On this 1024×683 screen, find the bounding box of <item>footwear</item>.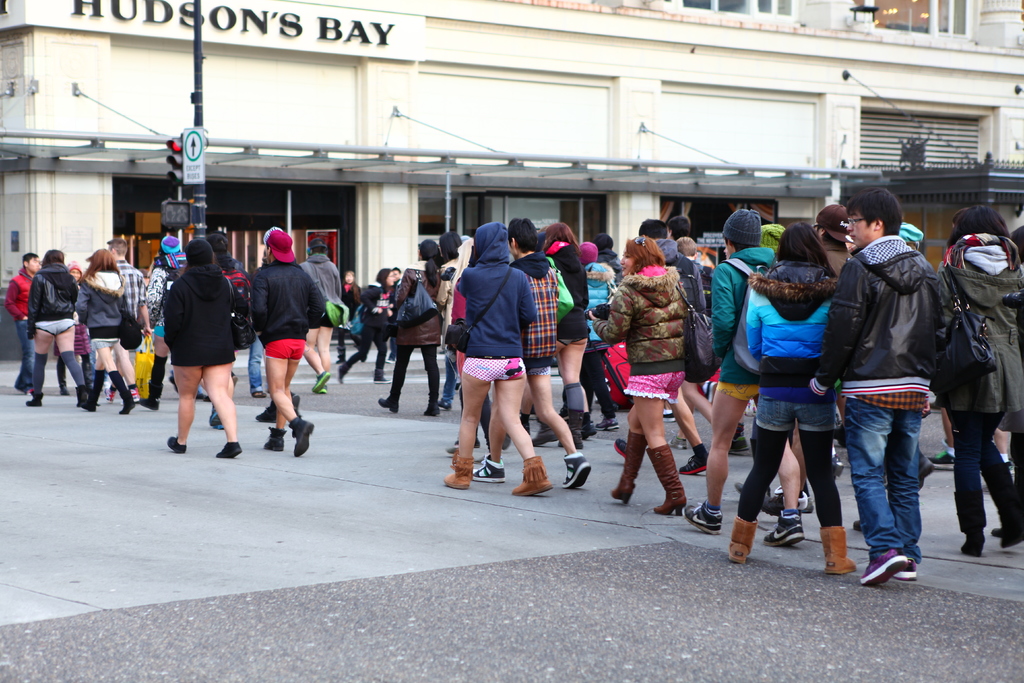
Bounding box: l=119, t=397, r=134, b=416.
